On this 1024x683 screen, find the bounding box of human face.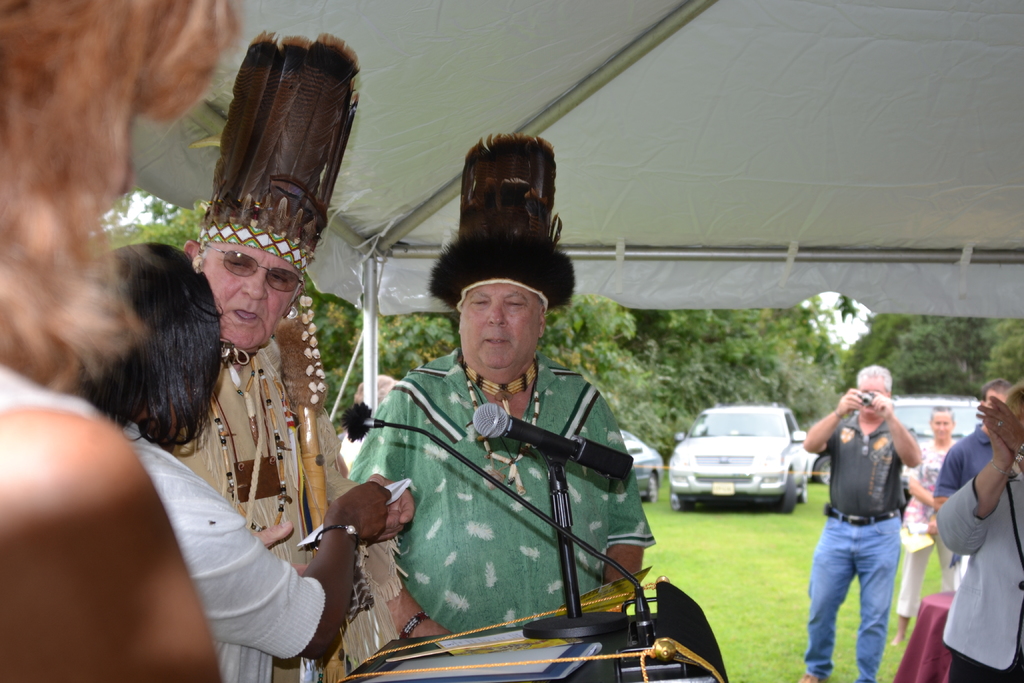
Bounding box: select_region(459, 279, 540, 372).
